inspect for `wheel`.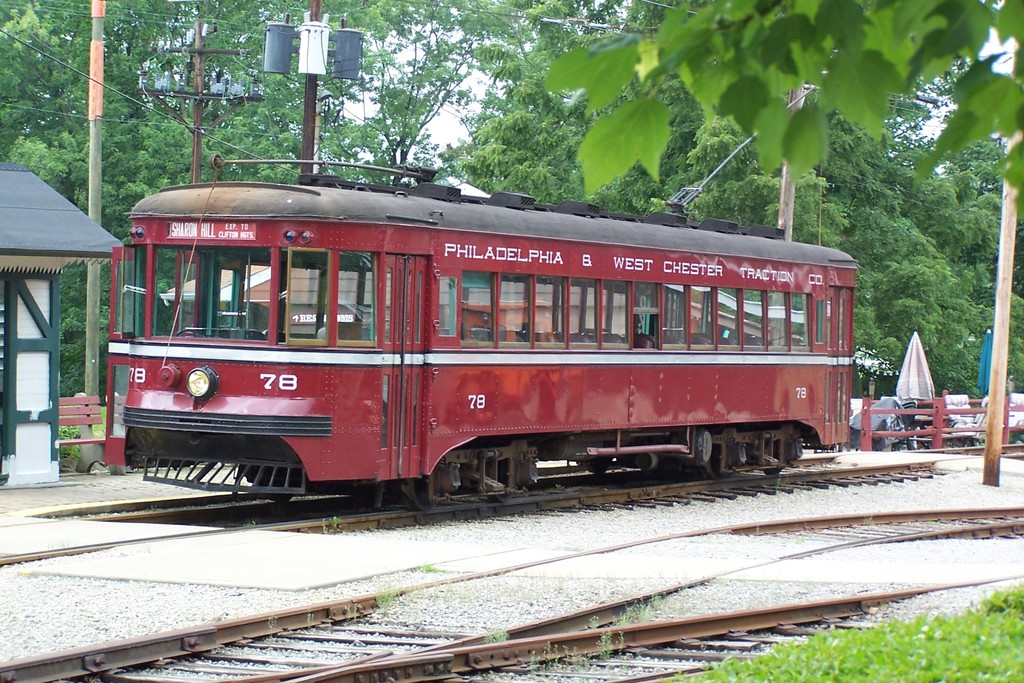
Inspection: bbox(488, 461, 511, 500).
